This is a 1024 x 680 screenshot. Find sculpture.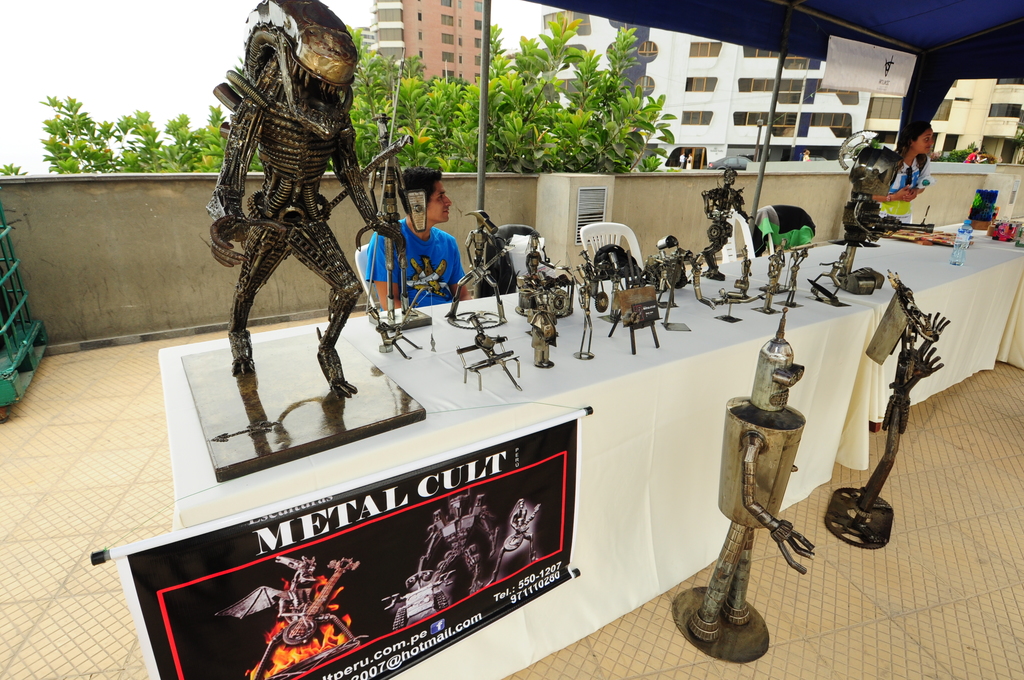
Bounding box: [left=695, top=147, right=742, bottom=311].
